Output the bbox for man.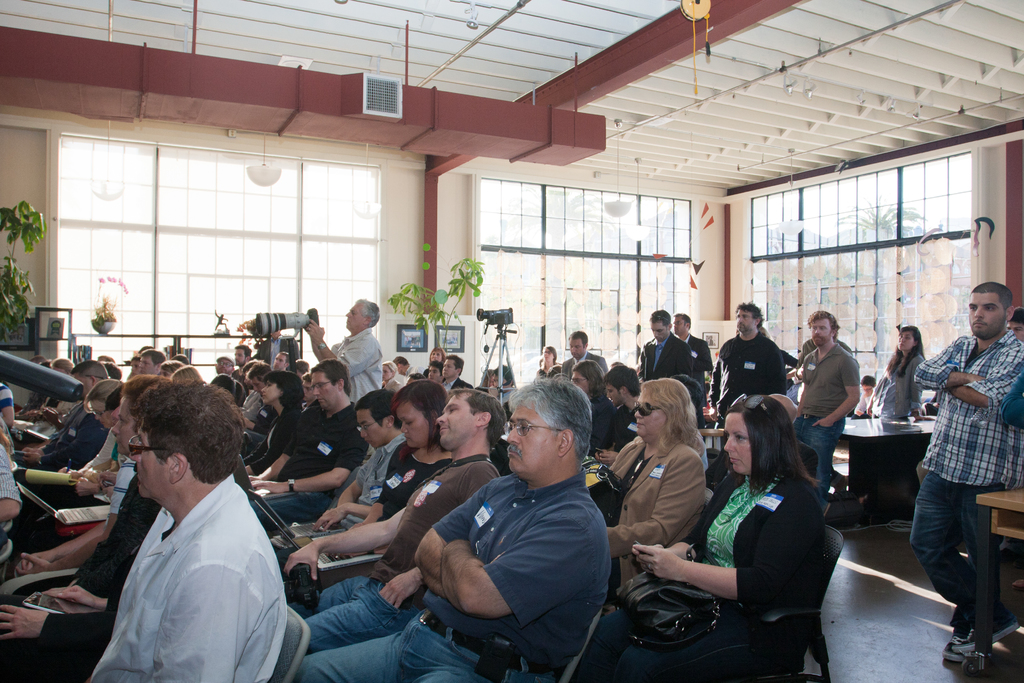
box(271, 382, 404, 570).
